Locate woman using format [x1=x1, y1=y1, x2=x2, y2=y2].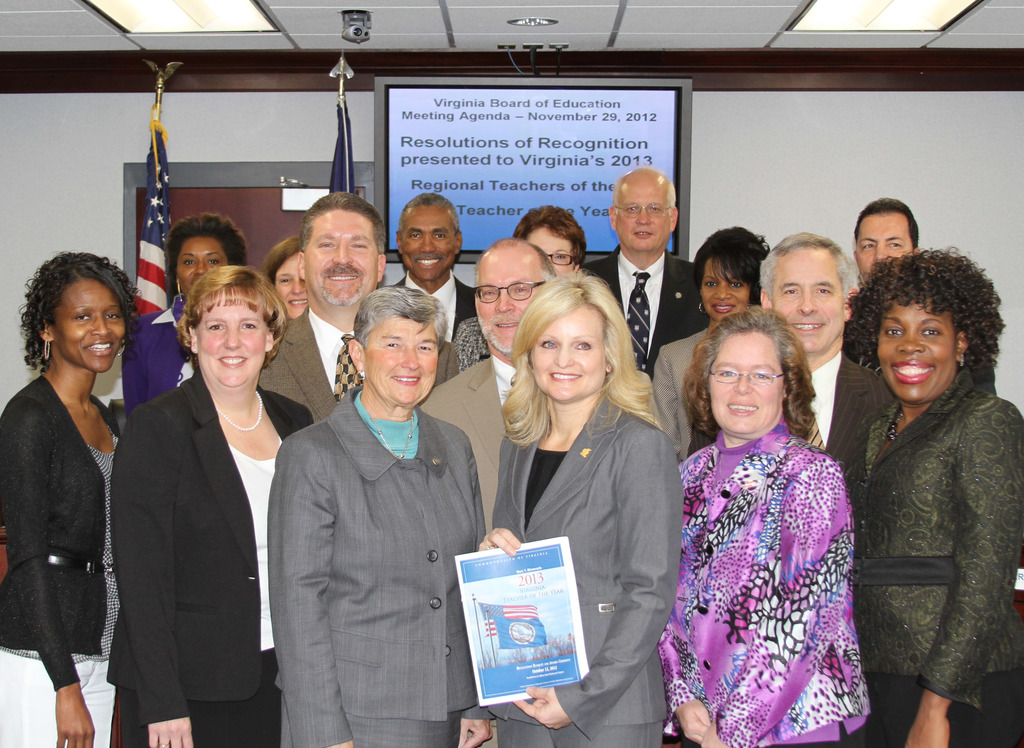
[x1=831, y1=241, x2=1023, y2=746].
